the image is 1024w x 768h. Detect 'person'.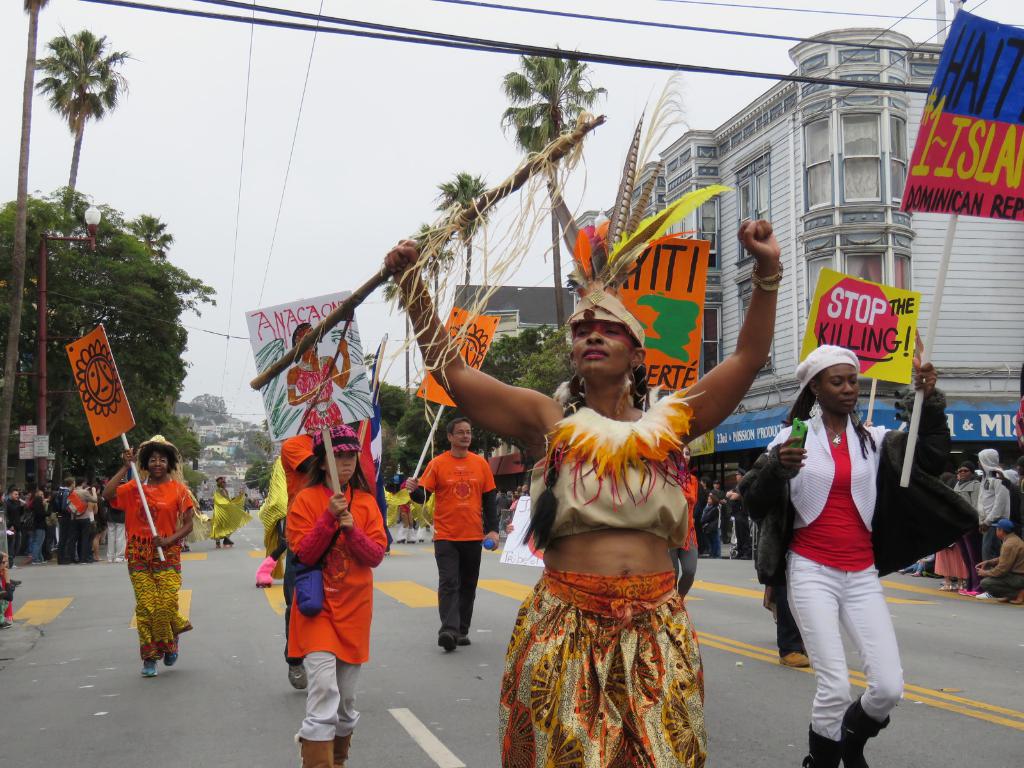
Detection: bbox=(698, 495, 721, 558).
